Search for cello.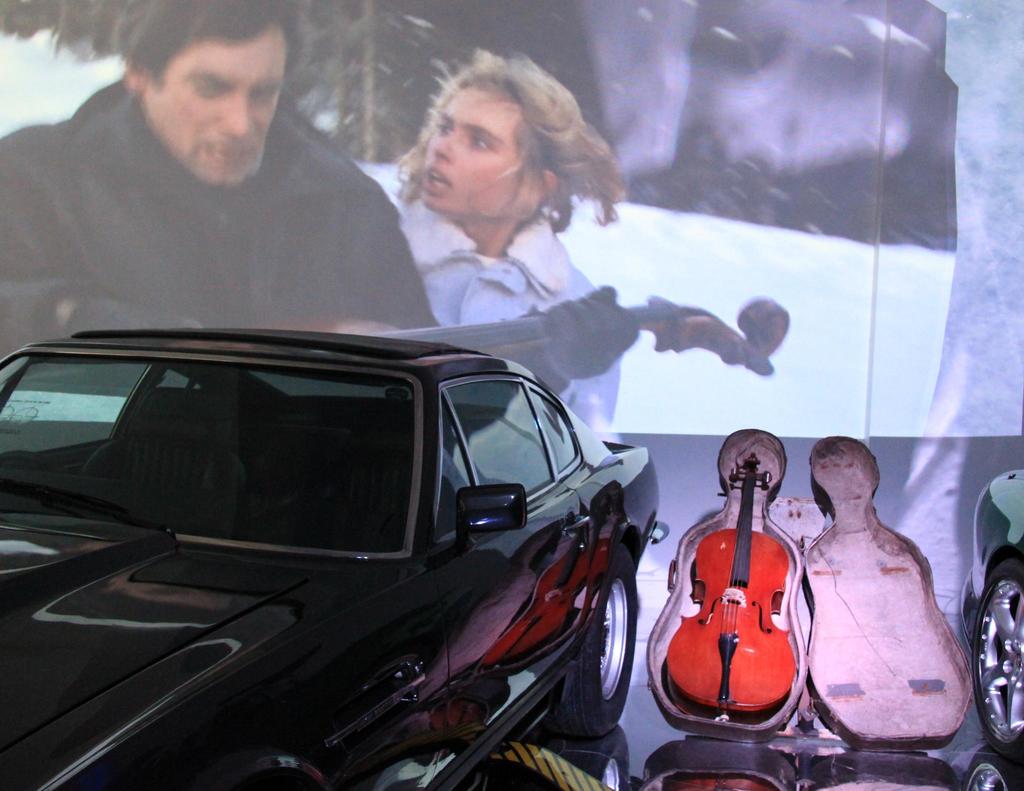
Found at pyautogui.locateOnScreen(370, 305, 790, 384).
